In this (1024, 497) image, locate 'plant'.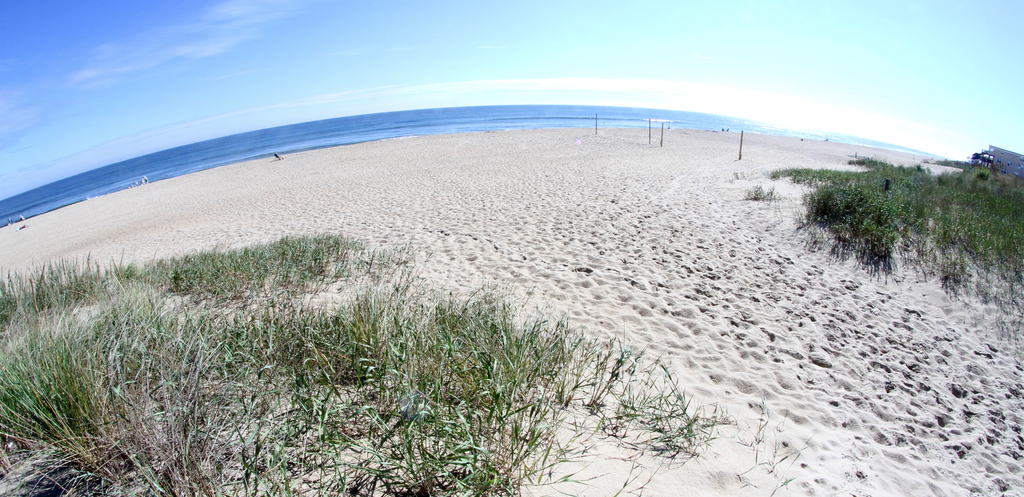
Bounding box: bbox=(760, 149, 935, 274).
